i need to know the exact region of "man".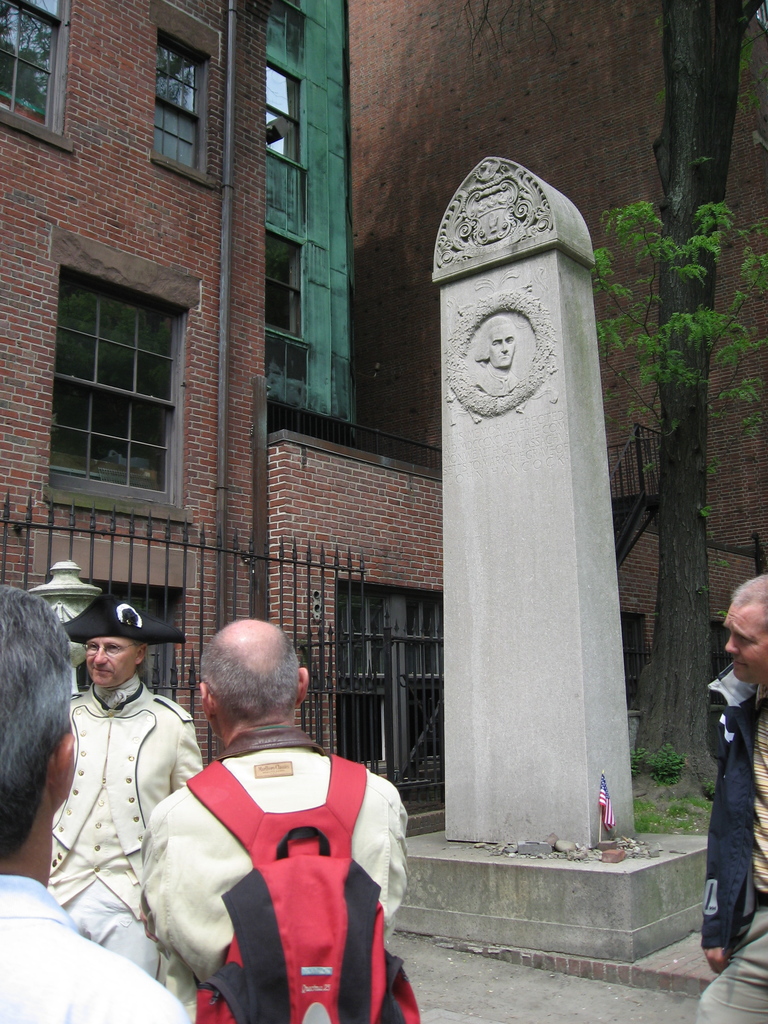
Region: x1=693, y1=580, x2=767, y2=1023.
